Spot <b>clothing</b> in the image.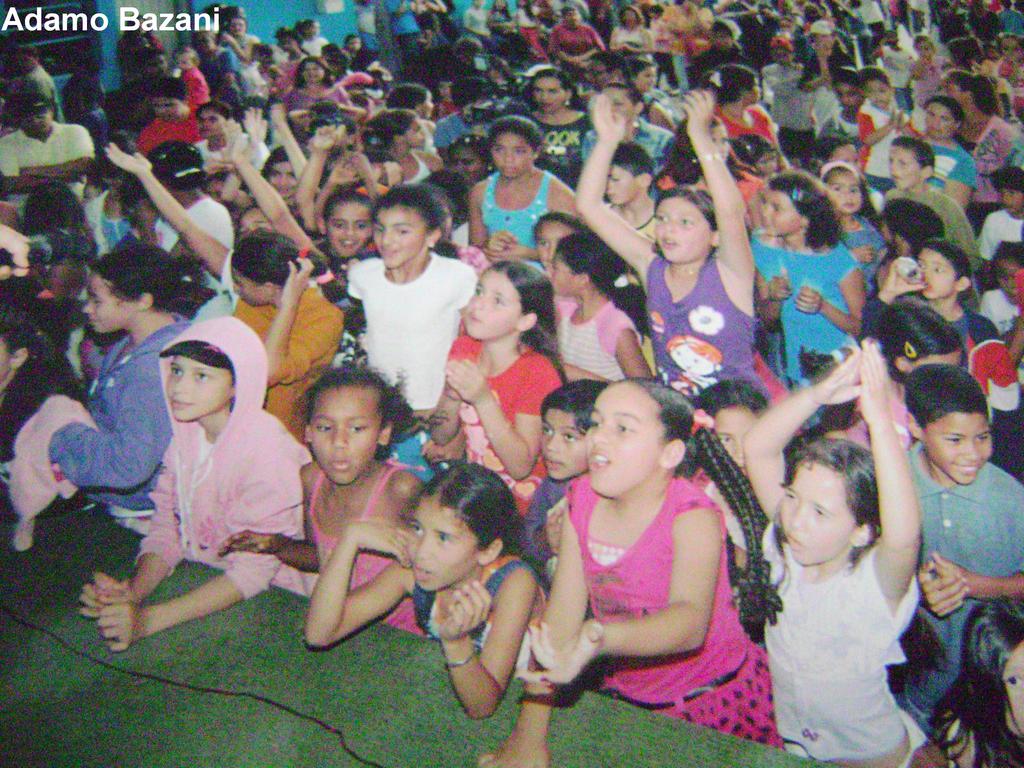
<b>clothing</b> found at (left=763, top=59, right=818, bottom=155).
